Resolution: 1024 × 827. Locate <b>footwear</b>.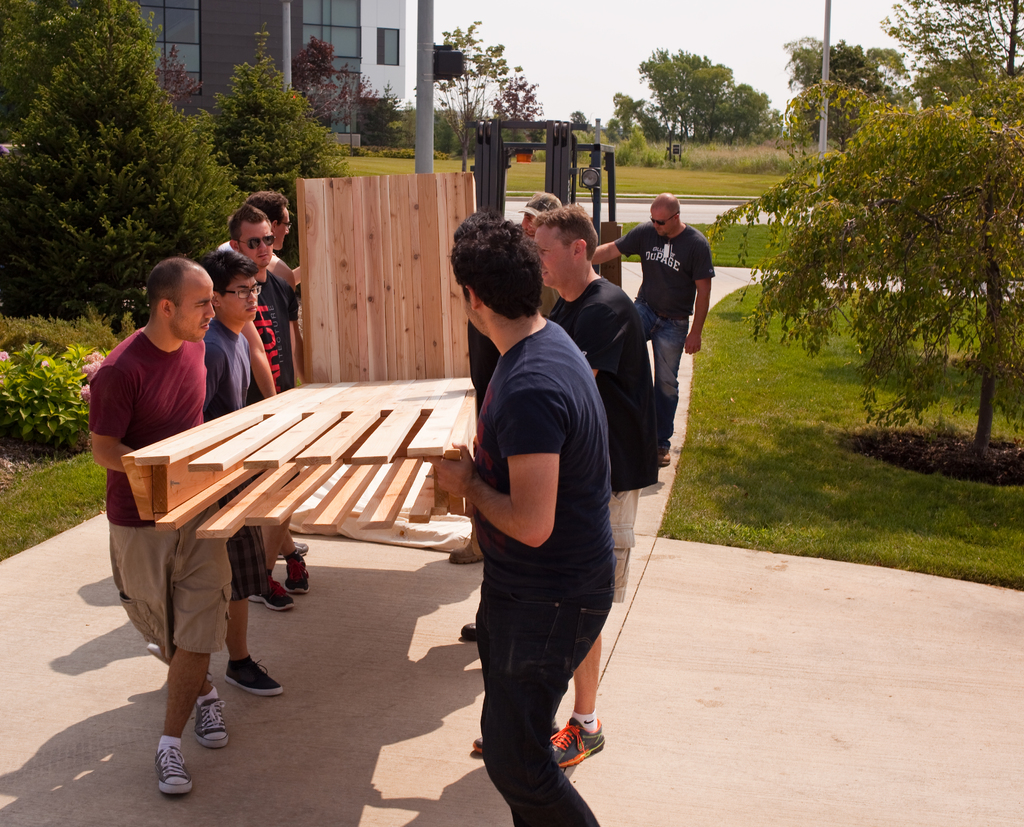
box(465, 729, 490, 762).
